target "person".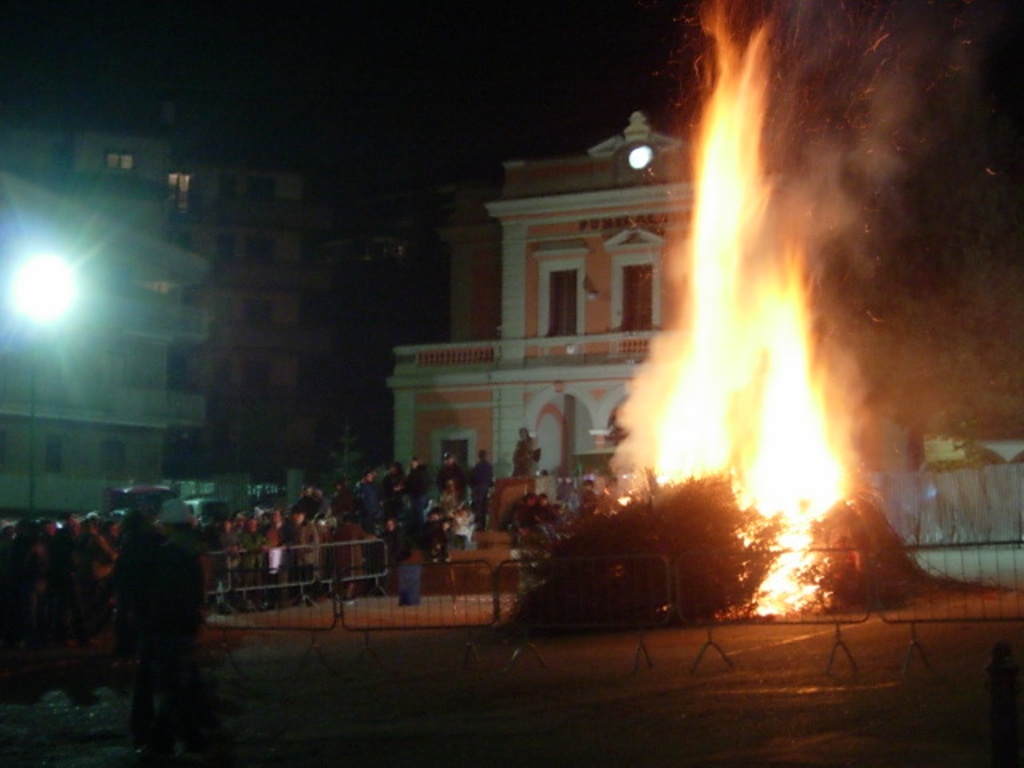
Target region: region(221, 528, 246, 611).
